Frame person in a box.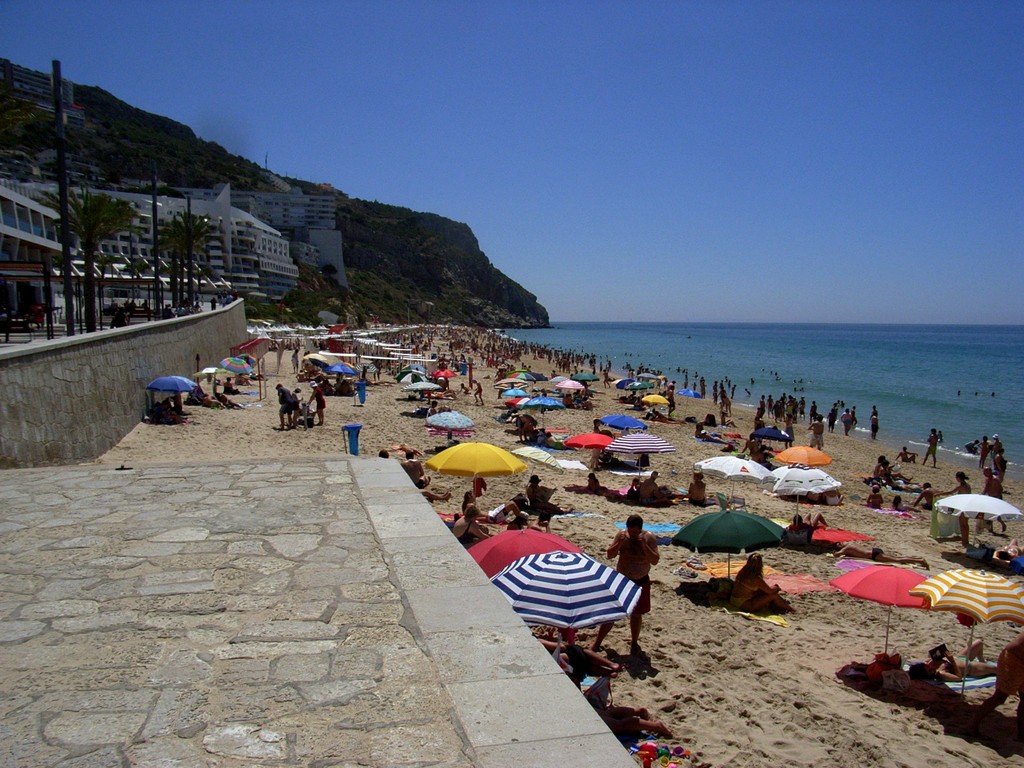
(left=526, top=512, right=550, bottom=533).
